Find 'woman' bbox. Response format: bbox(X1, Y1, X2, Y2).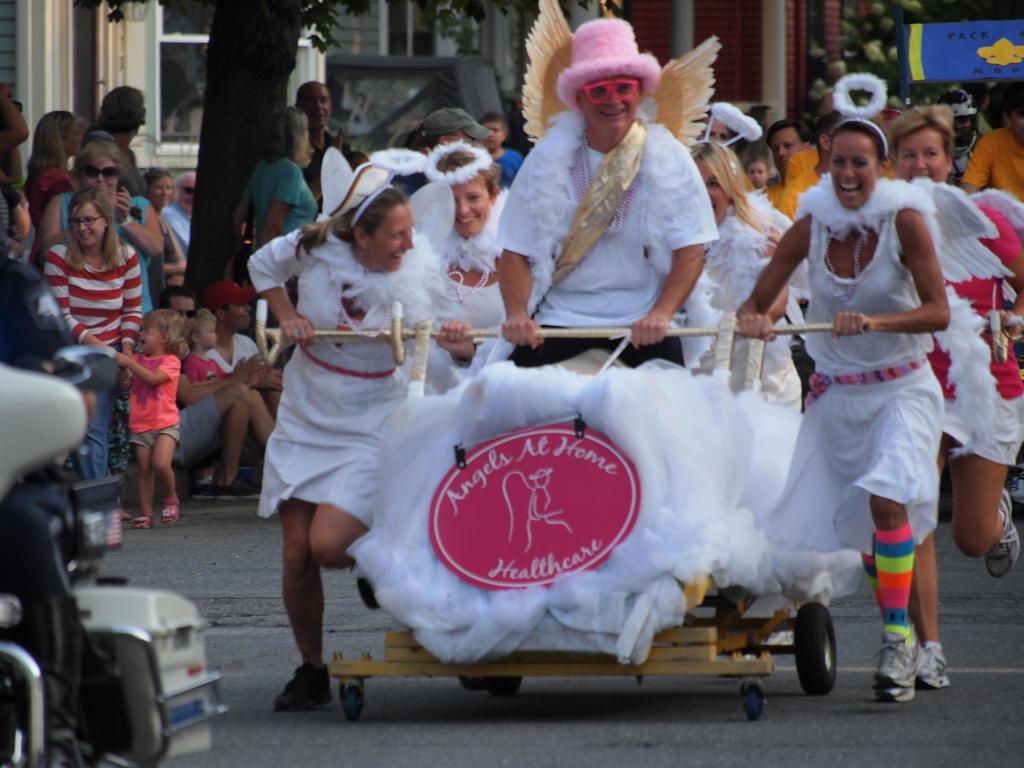
bbox(881, 100, 1023, 580).
